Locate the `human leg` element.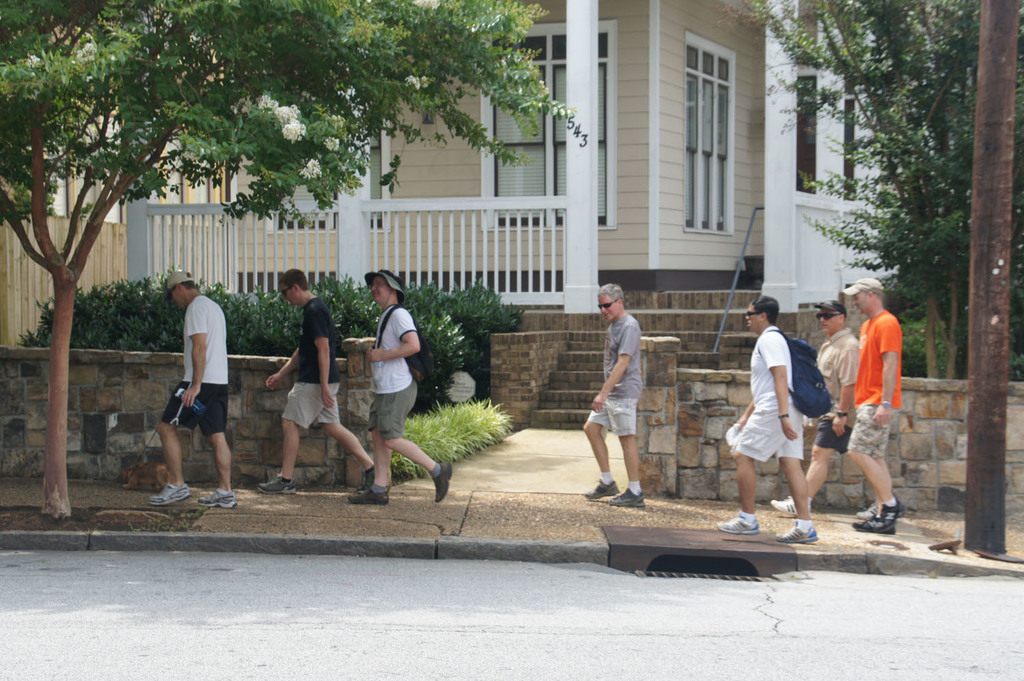
Element bbox: 713/450/760/540.
